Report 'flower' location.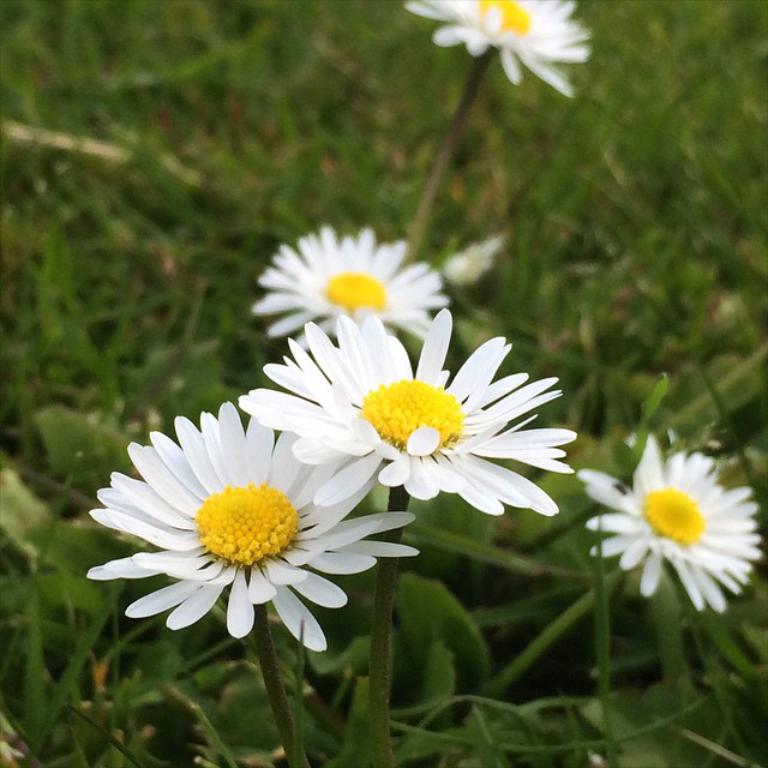
Report: pyautogui.locateOnScreen(391, 0, 592, 101).
